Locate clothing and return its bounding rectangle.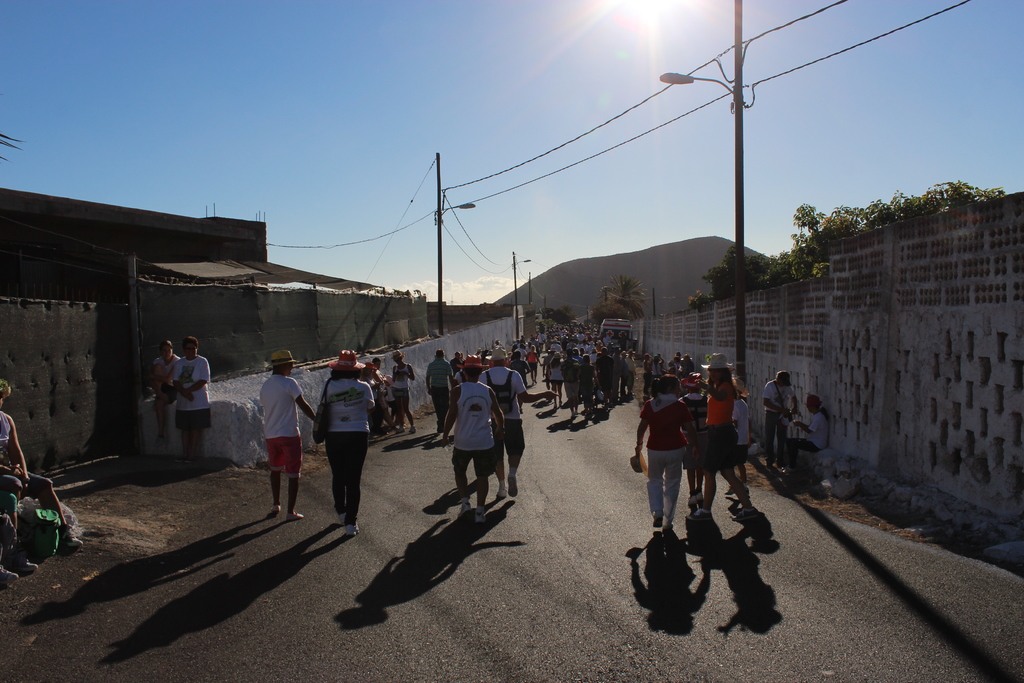
[705, 380, 730, 471].
